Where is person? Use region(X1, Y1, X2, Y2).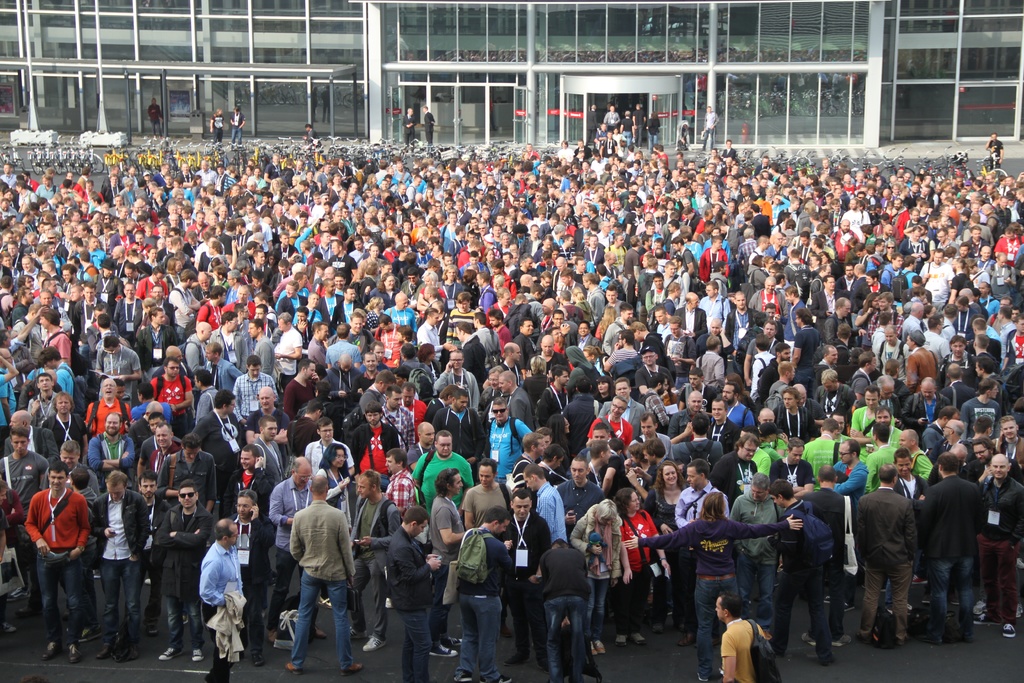
region(209, 309, 254, 368).
